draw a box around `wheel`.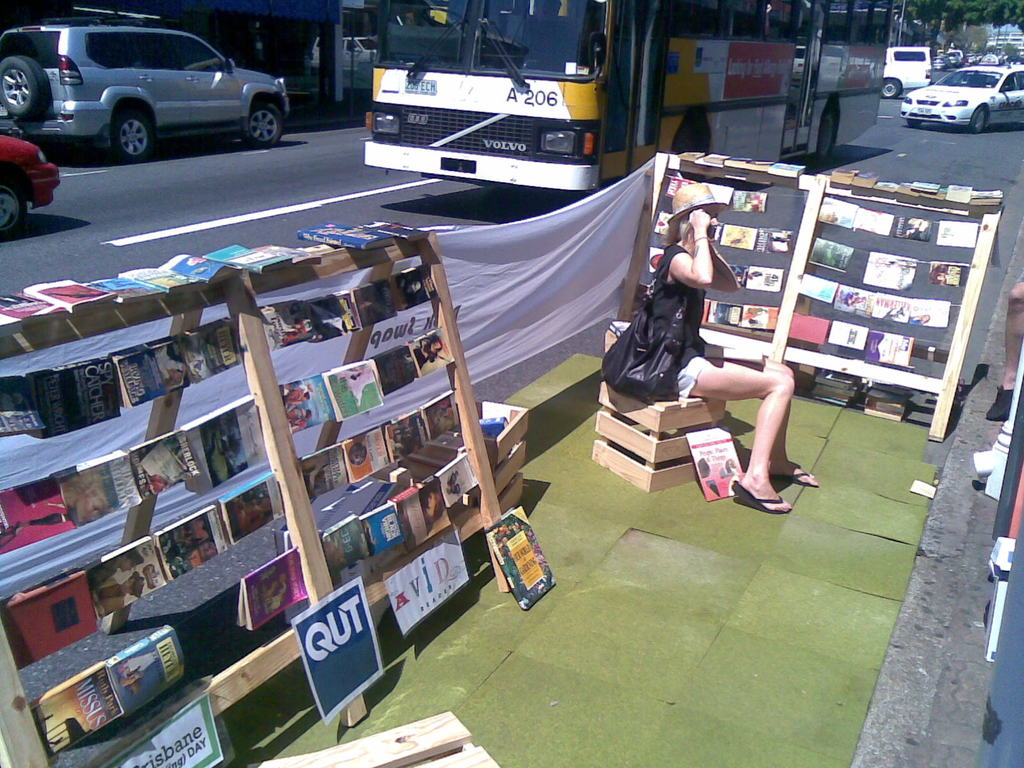
{"left": 115, "top": 110, "right": 150, "bottom": 164}.
